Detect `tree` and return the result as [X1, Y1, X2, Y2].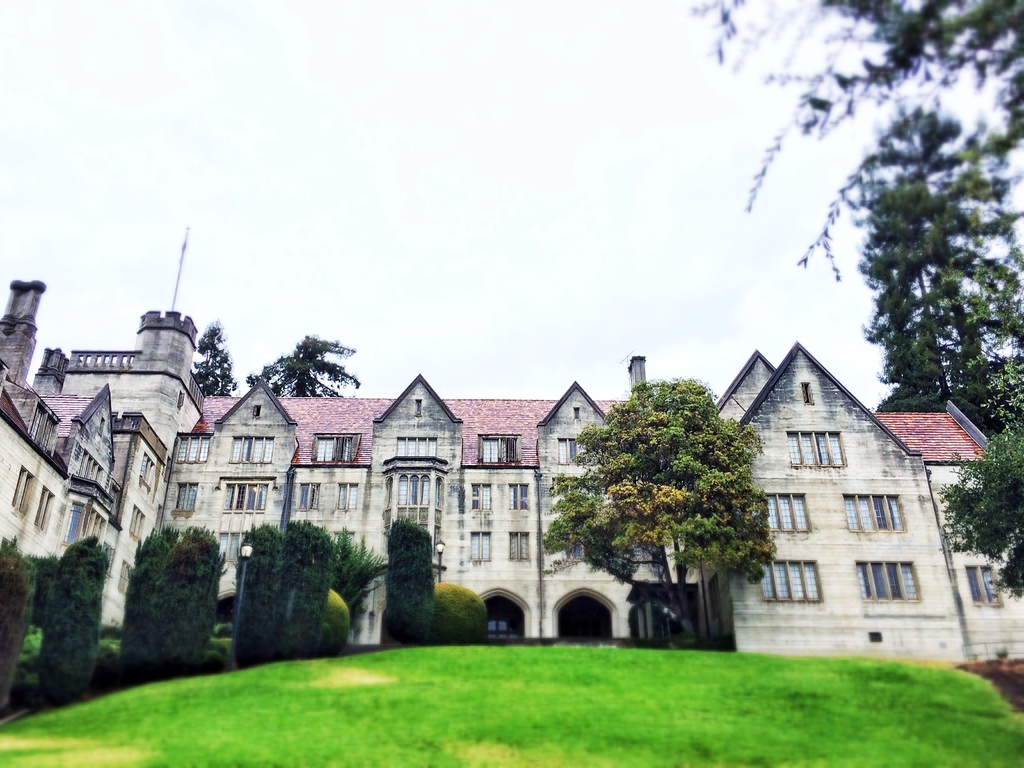
[30, 533, 111, 704].
